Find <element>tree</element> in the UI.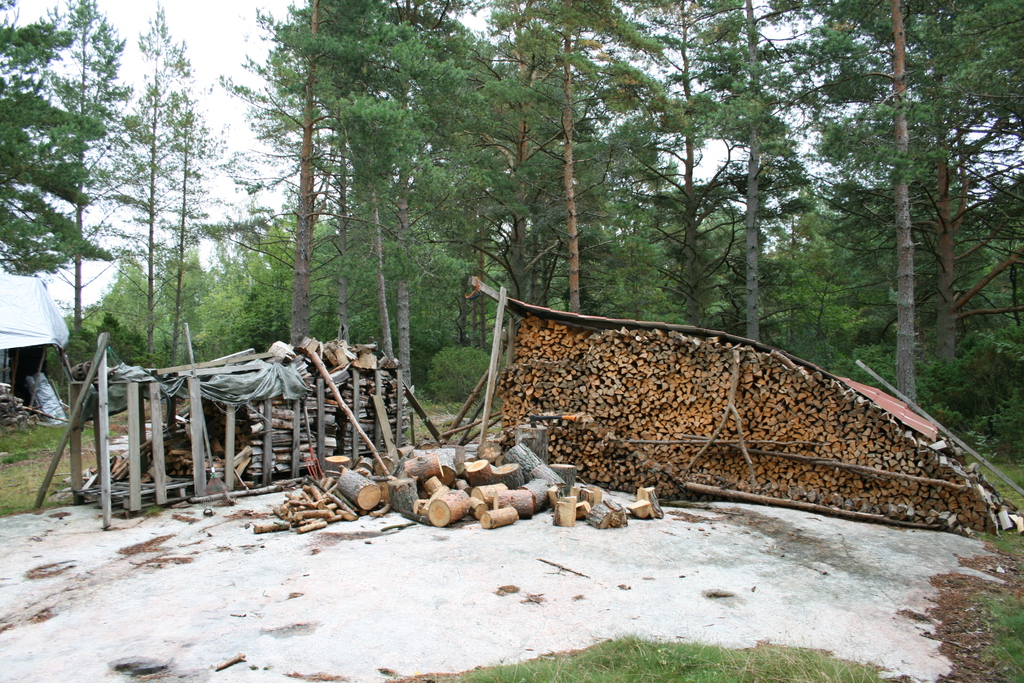
UI element at rect(607, 0, 746, 340).
